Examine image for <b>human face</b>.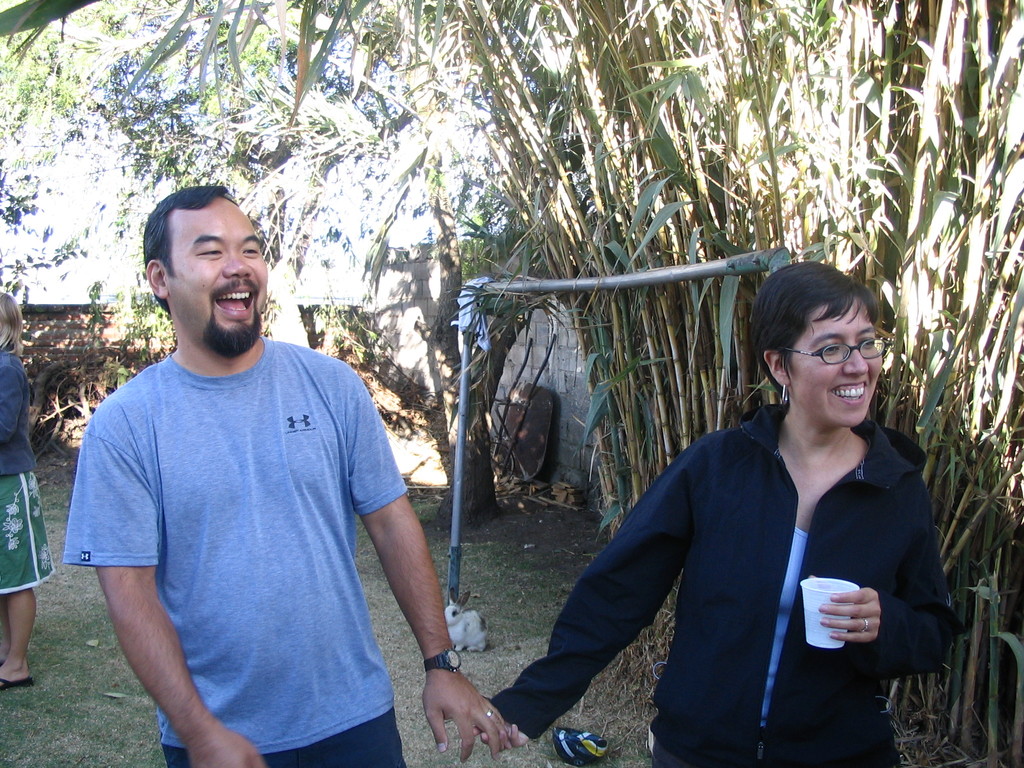
Examination result: <bbox>781, 303, 878, 426</bbox>.
